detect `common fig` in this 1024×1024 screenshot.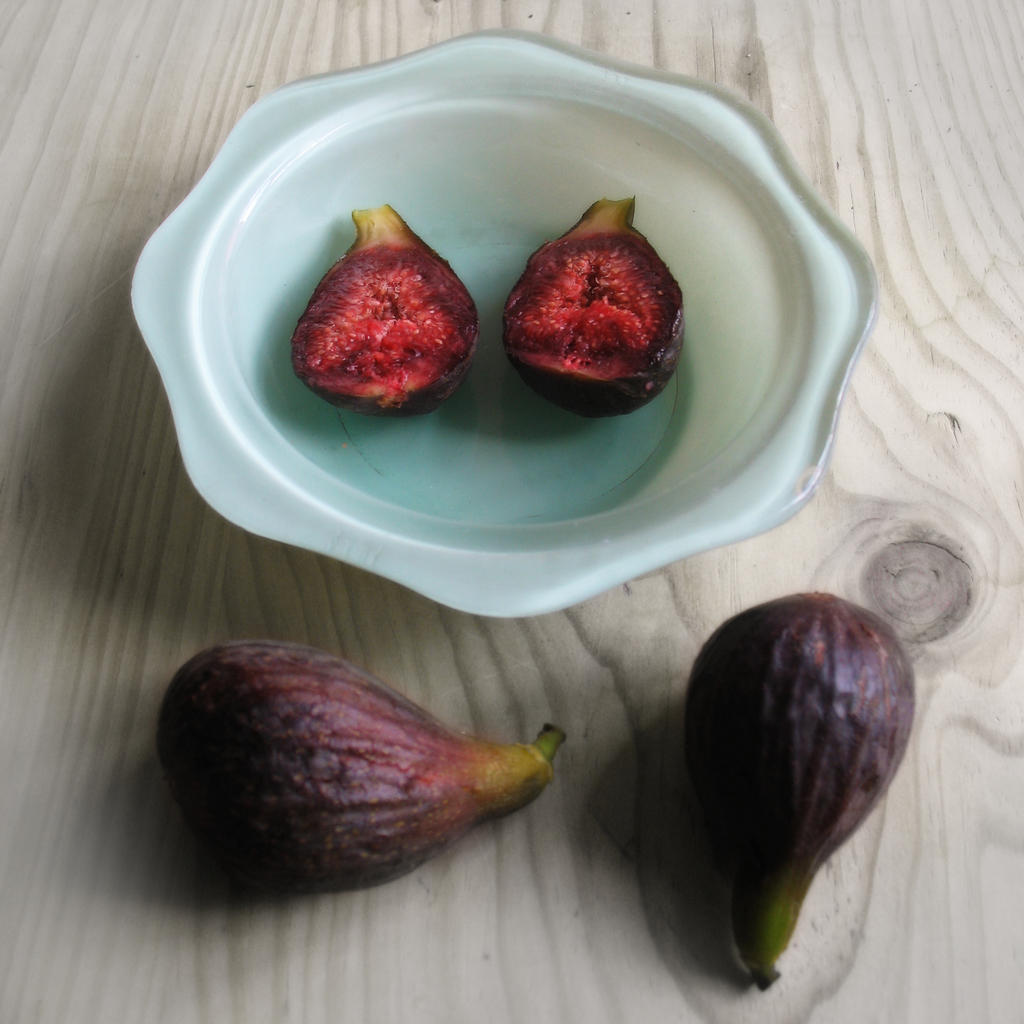
Detection: x1=151 y1=636 x2=561 y2=896.
